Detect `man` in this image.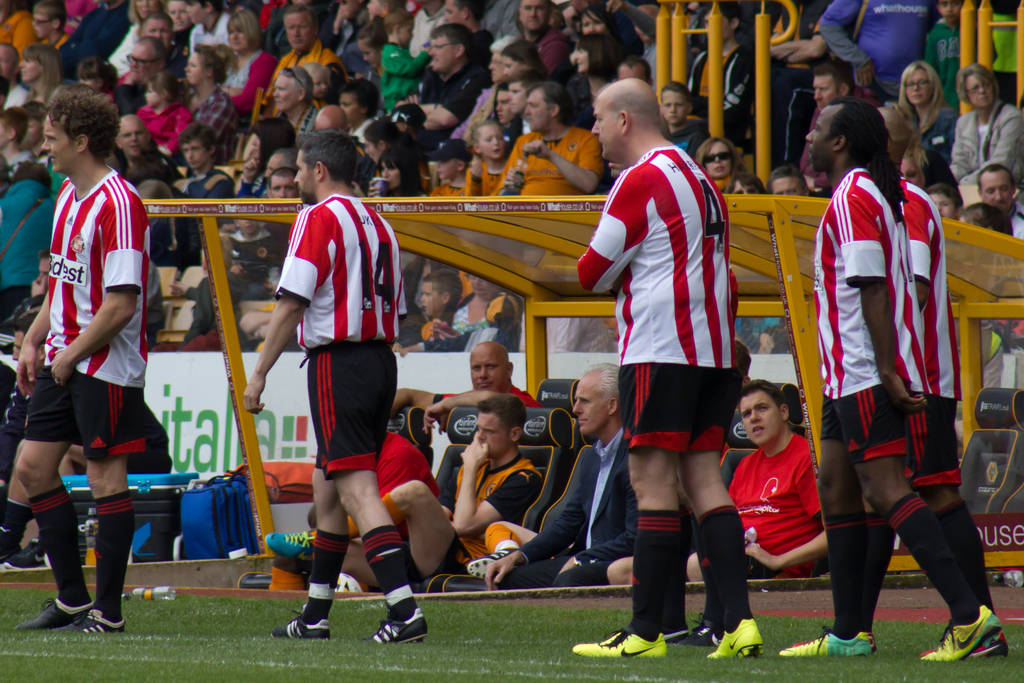
Detection: Rect(973, 163, 1023, 240).
